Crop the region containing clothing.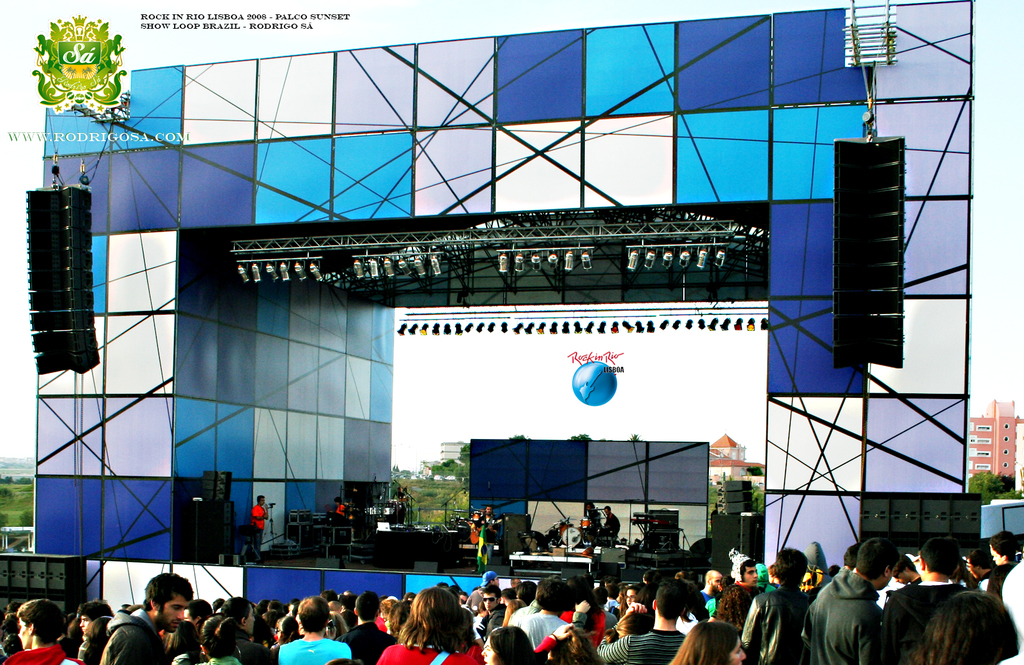
Crop region: pyautogui.locateOnScreen(797, 557, 883, 664).
